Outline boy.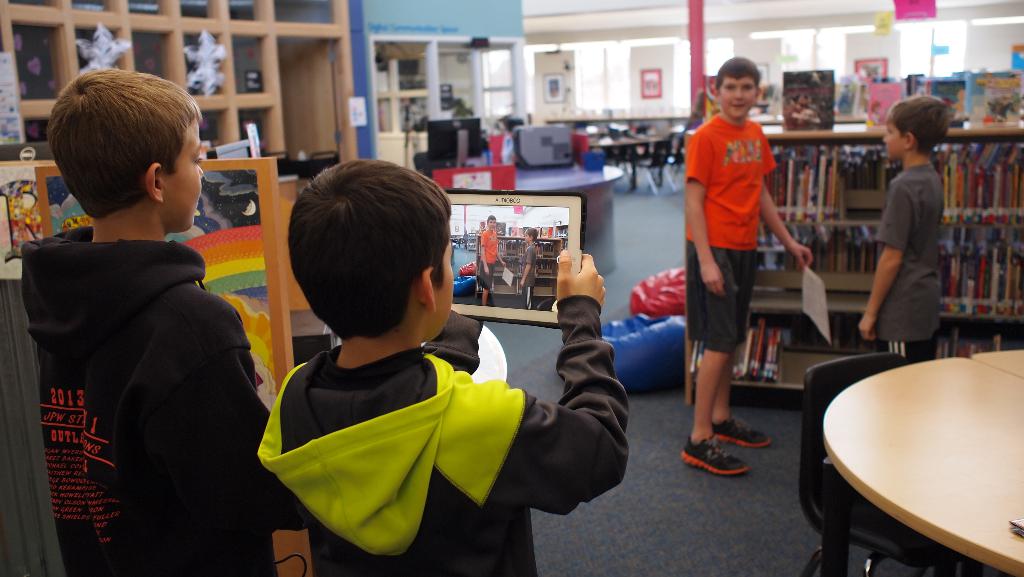
Outline: x1=859 y1=88 x2=951 y2=367.
